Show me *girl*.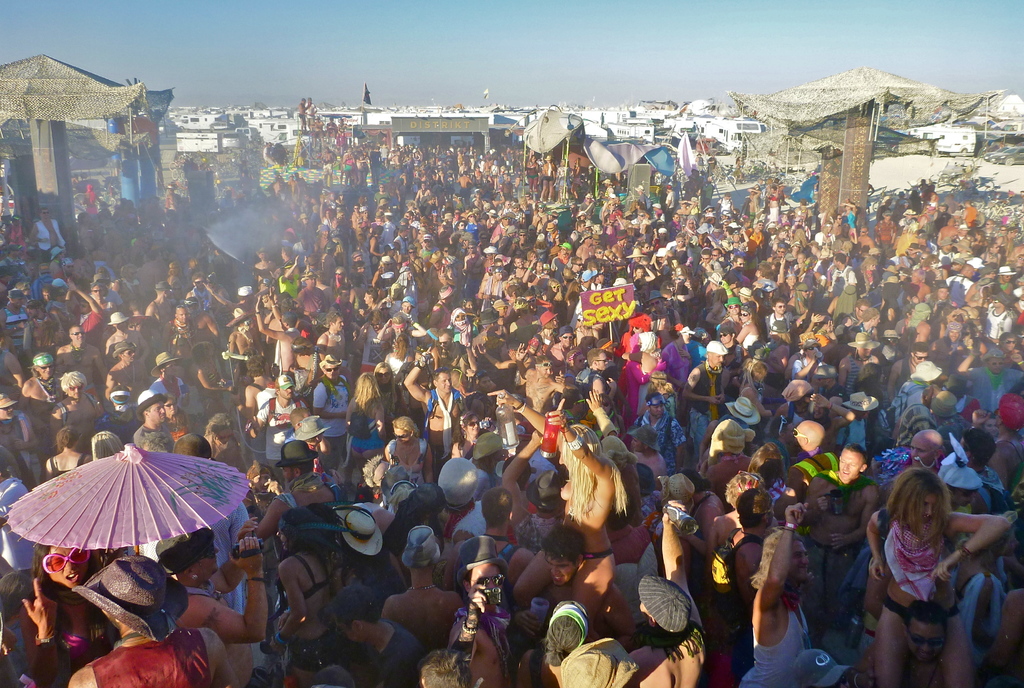
*girl* is here: crop(484, 387, 629, 636).
